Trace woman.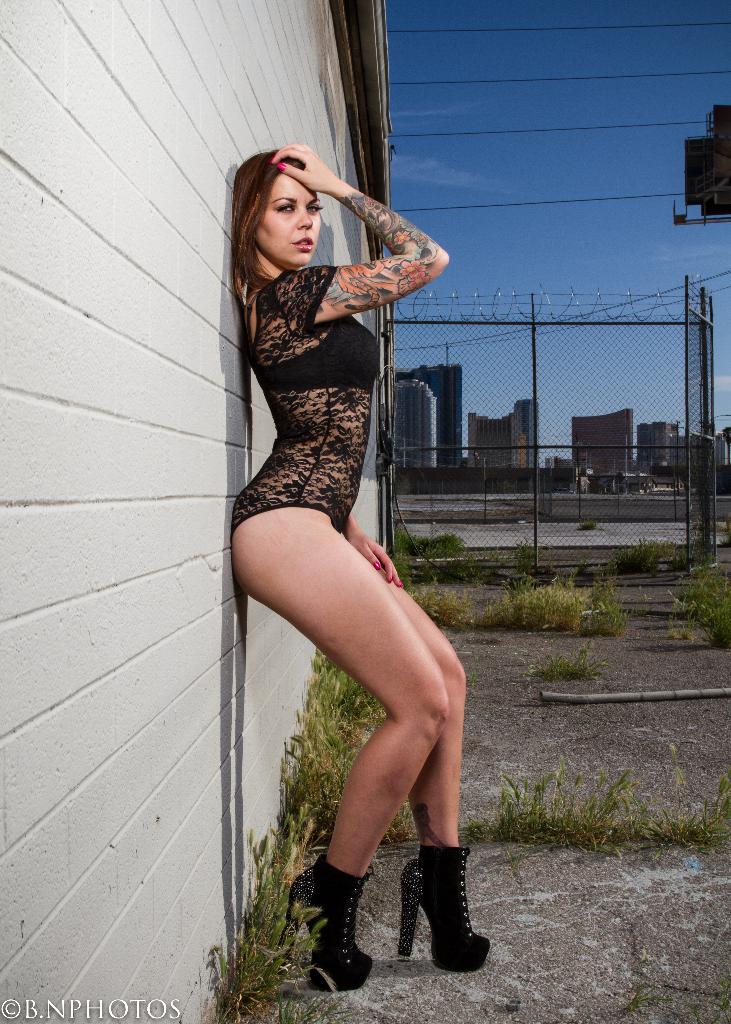
Traced to 200,109,488,986.
